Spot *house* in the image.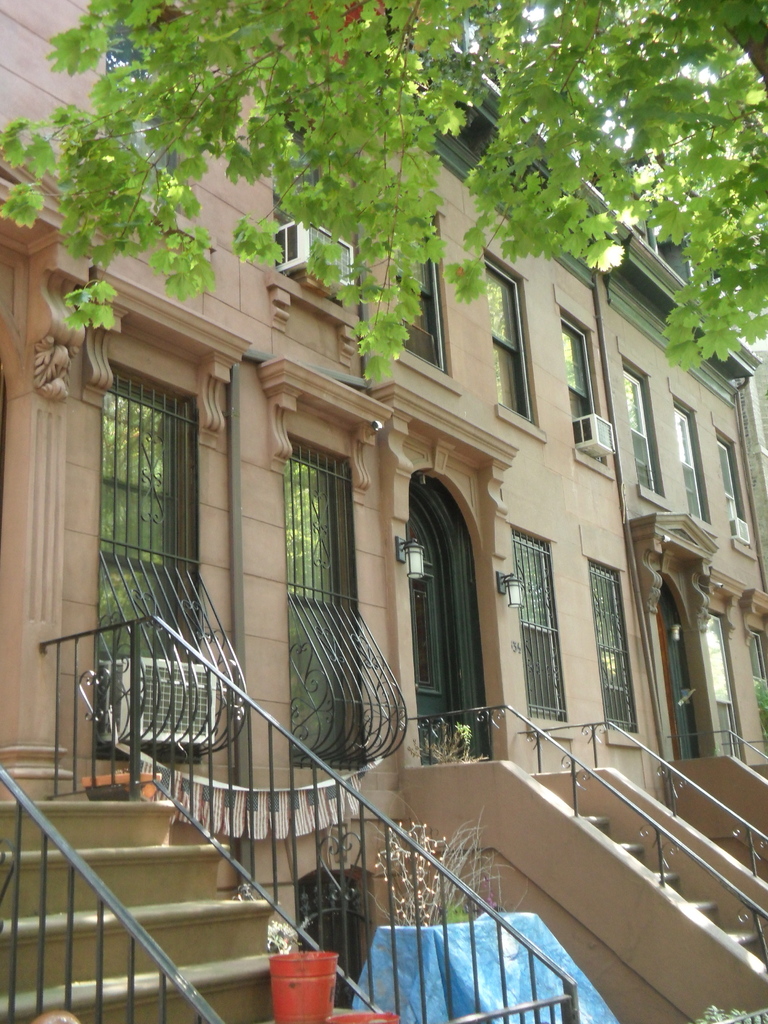
*house* found at (2,0,767,1023).
